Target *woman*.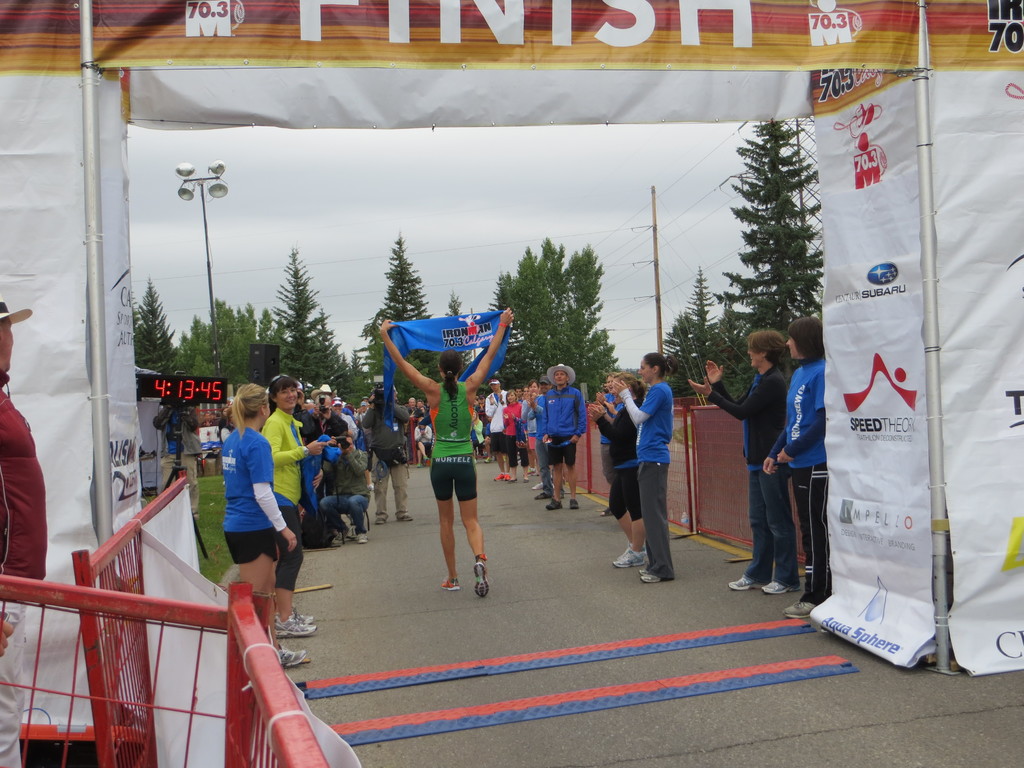
Target region: region(762, 317, 829, 620).
